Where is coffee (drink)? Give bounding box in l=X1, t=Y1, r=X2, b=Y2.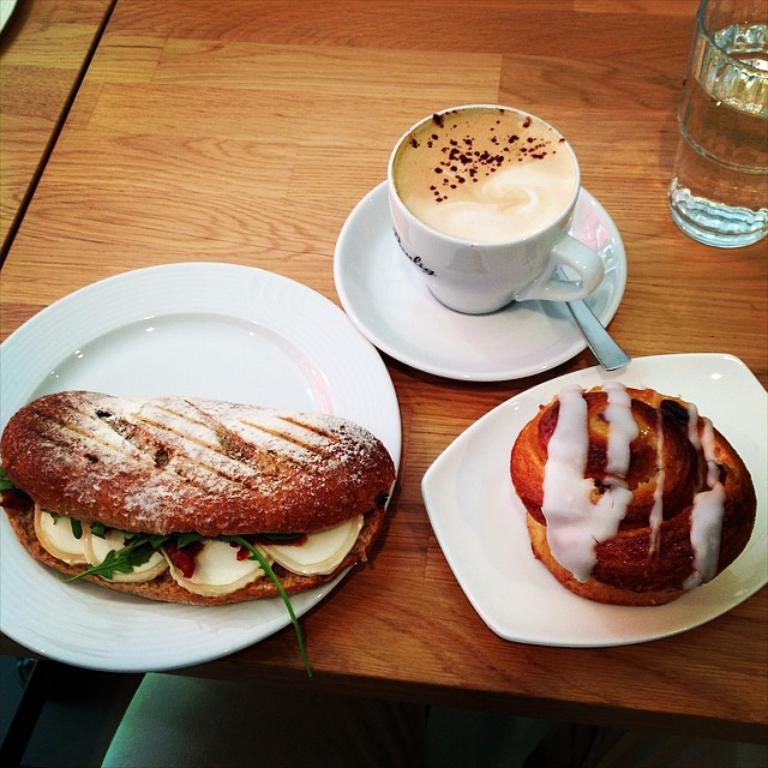
l=395, t=108, r=575, b=241.
